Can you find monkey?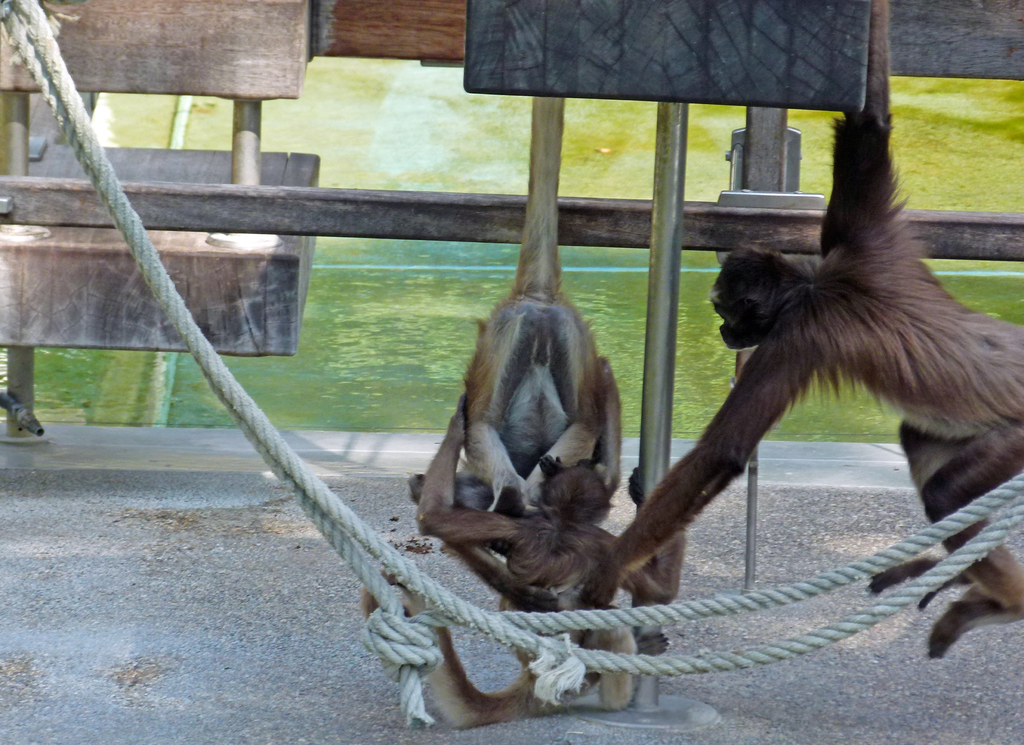
Yes, bounding box: bbox=(636, 117, 1023, 628).
